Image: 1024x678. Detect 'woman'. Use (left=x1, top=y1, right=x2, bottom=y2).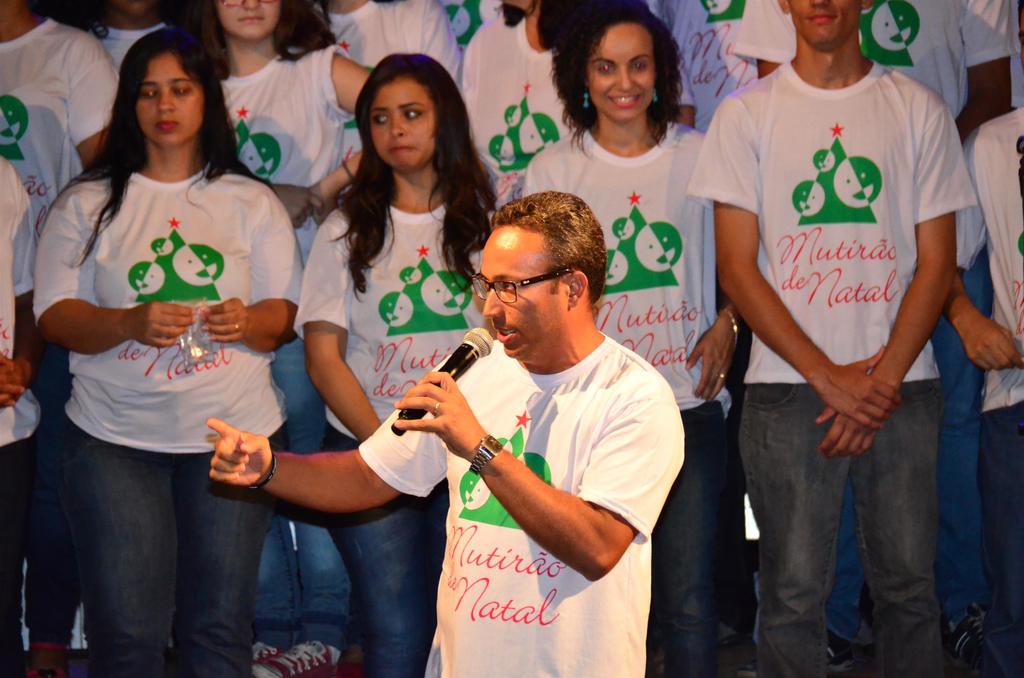
(left=456, top=0, right=704, bottom=216).
